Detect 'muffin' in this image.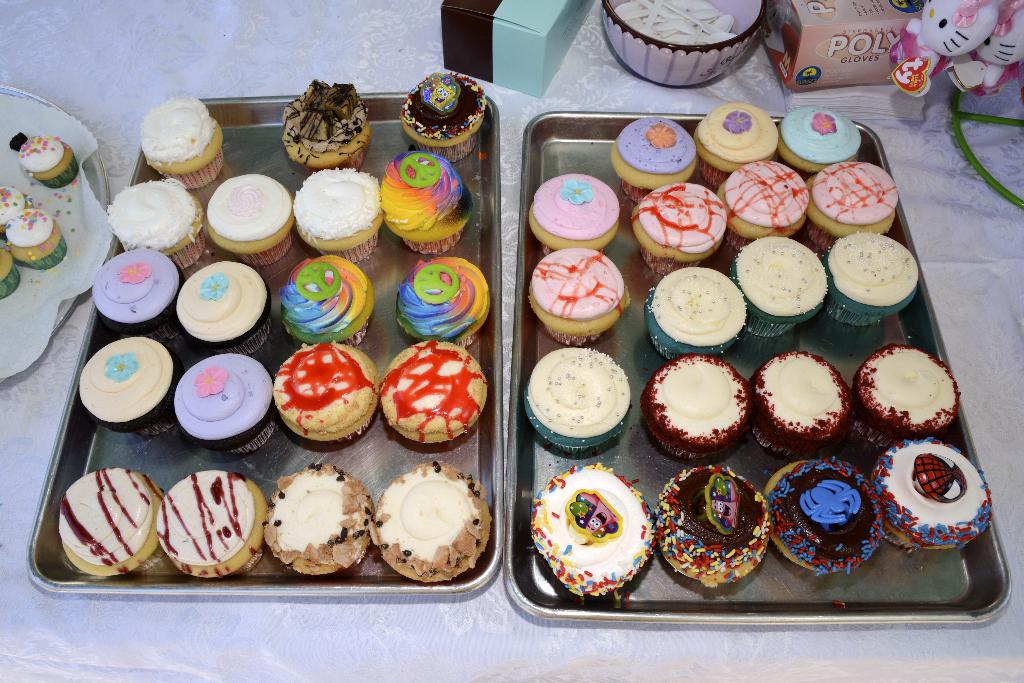
Detection: x1=0, y1=243, x2=22, y2=296.
